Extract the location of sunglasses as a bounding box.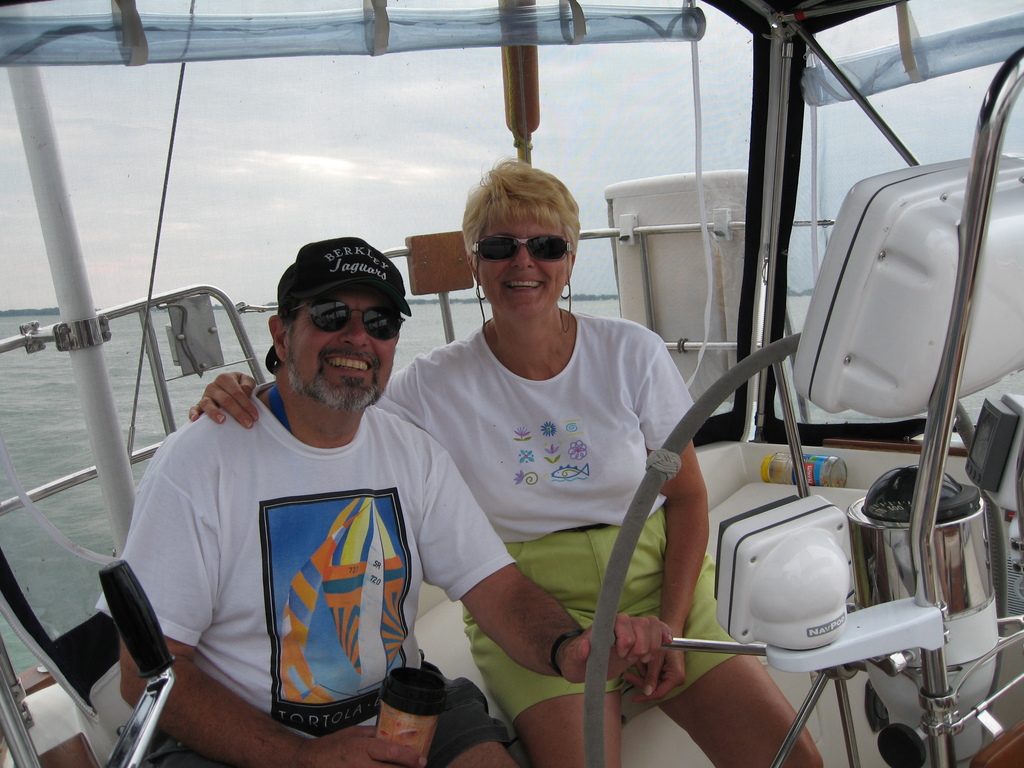
<bbox>468, 234, 575, 264</bbox>.
